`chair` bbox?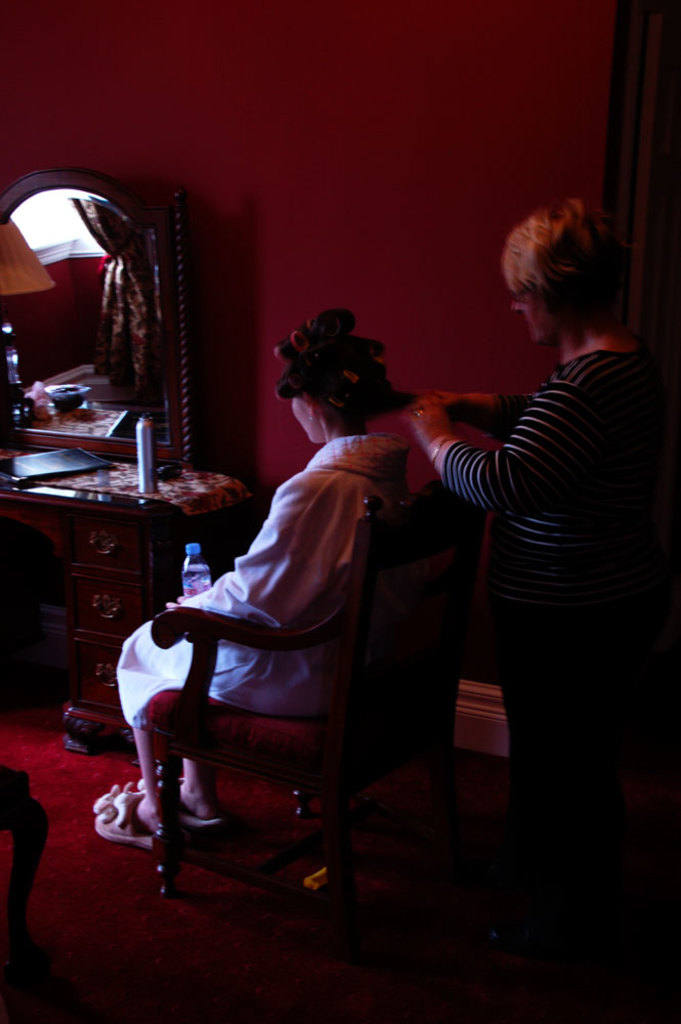
x1=110 y1=492 x2=437 y2=945
